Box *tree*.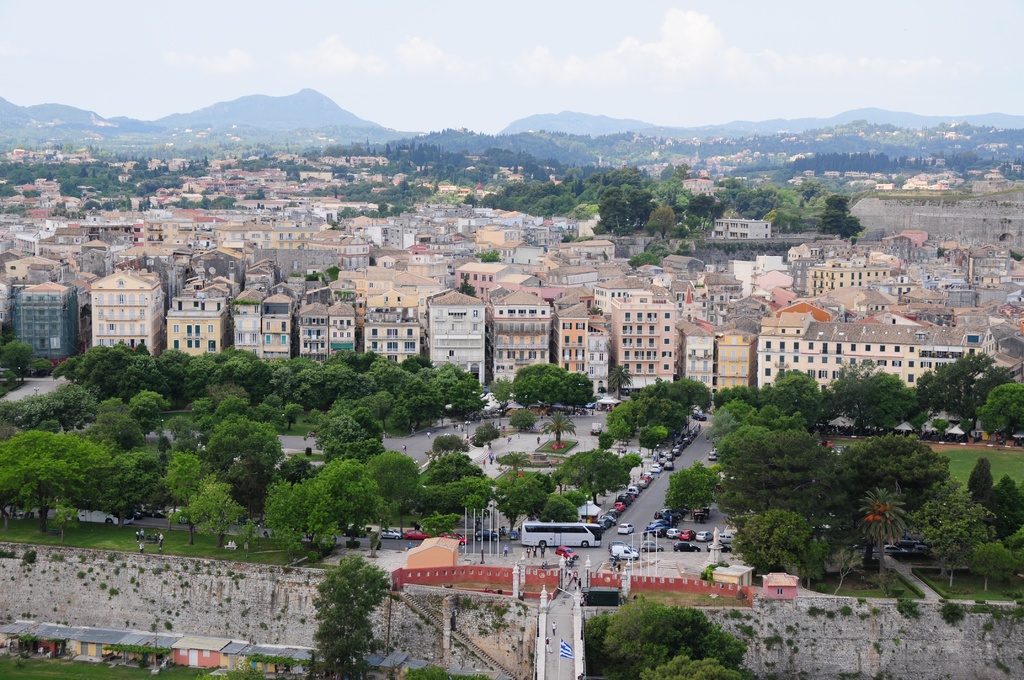
rect(118, 421, 143, 453).
